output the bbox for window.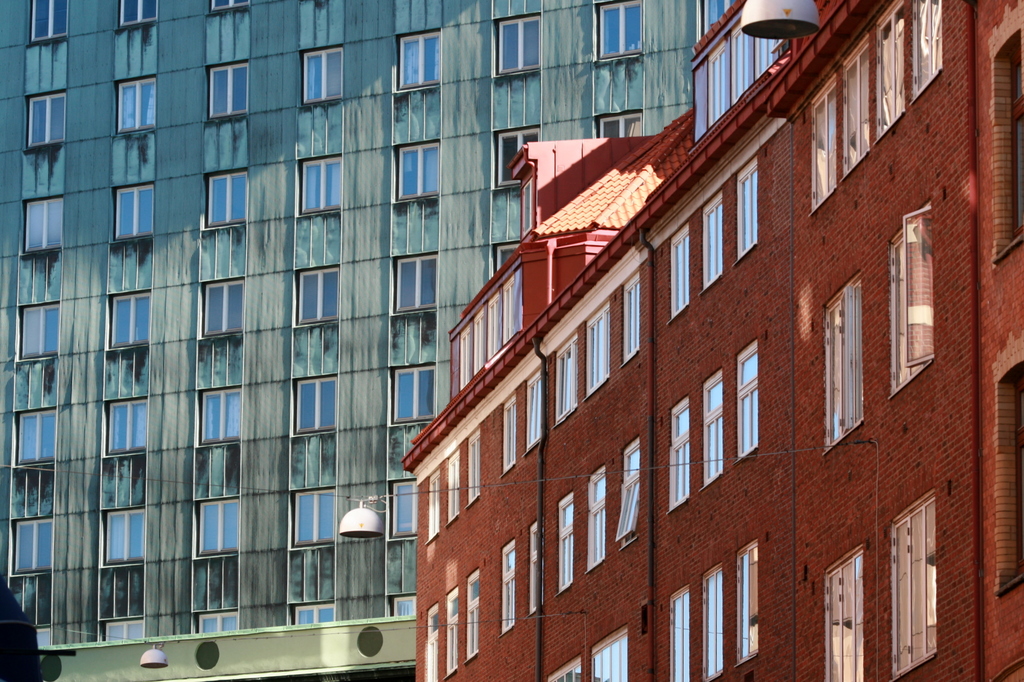
pyautogui.locateOnScreen(889, 205, 936, 396).
